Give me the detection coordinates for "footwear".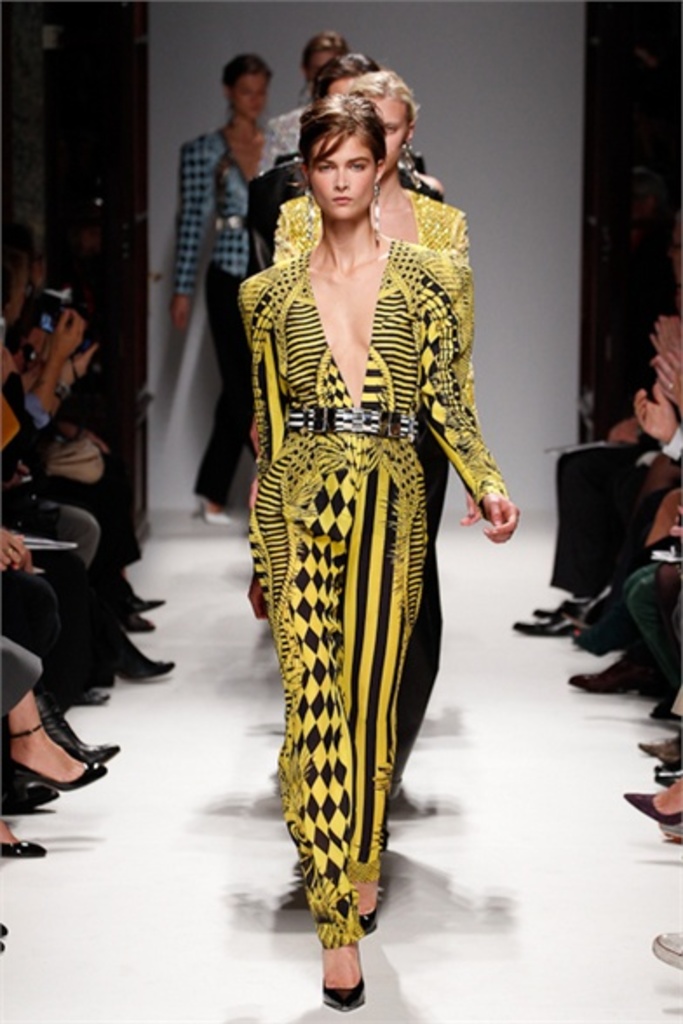
BBox(509, 610, 584, 636).
